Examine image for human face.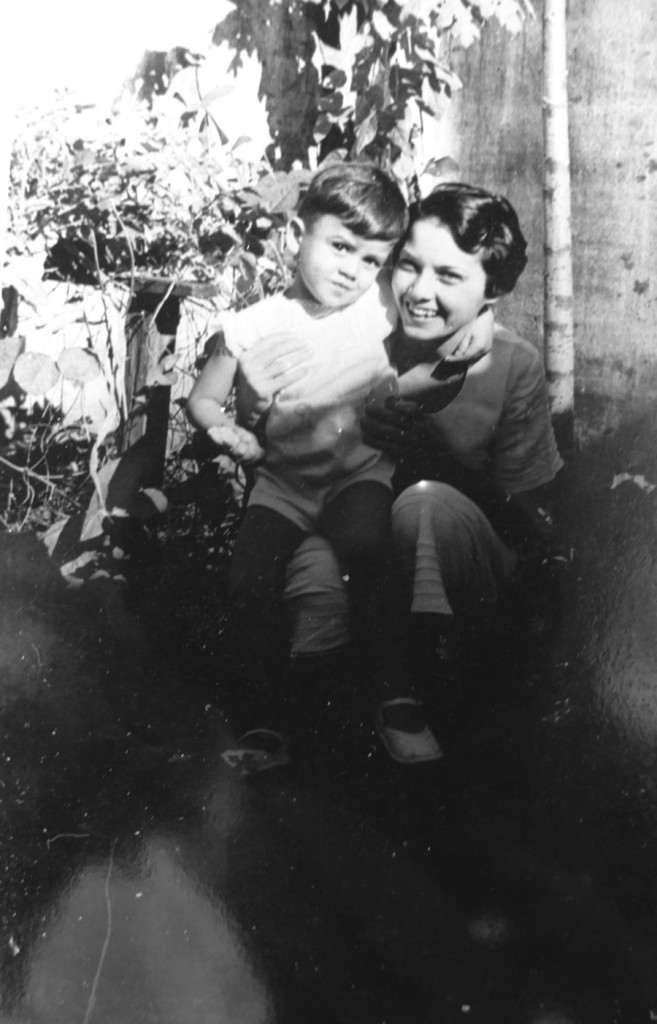
Examination result: box(391, 214, 484, 335).
